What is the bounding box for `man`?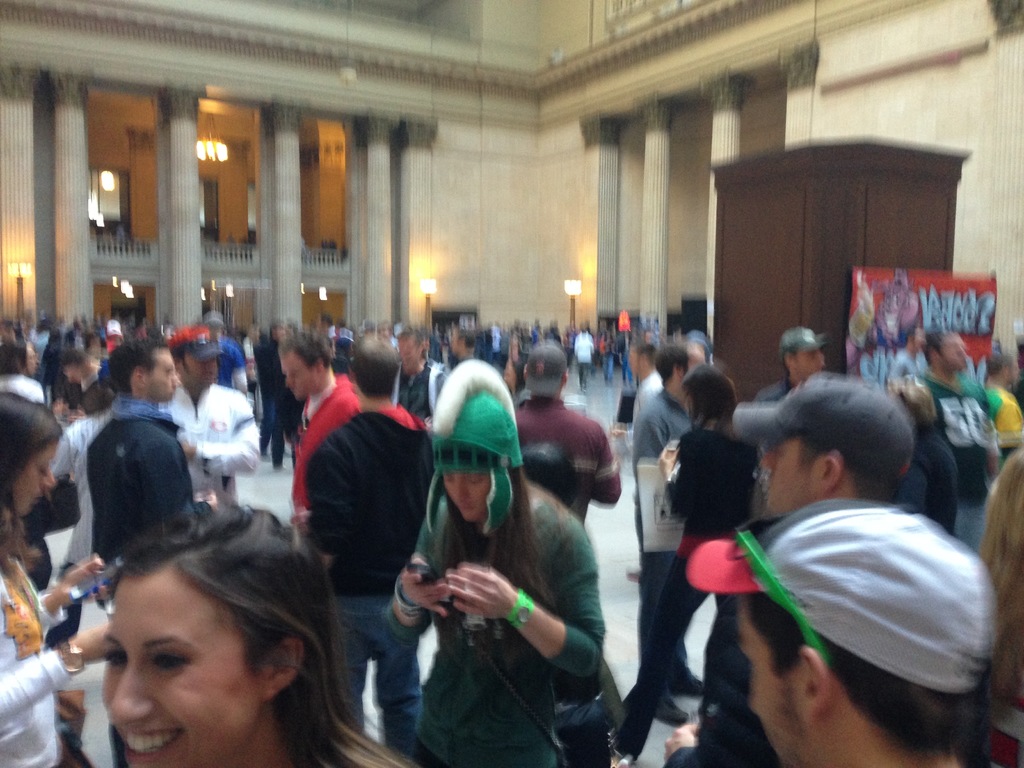
bbox=(161, 323, 260, 503).
